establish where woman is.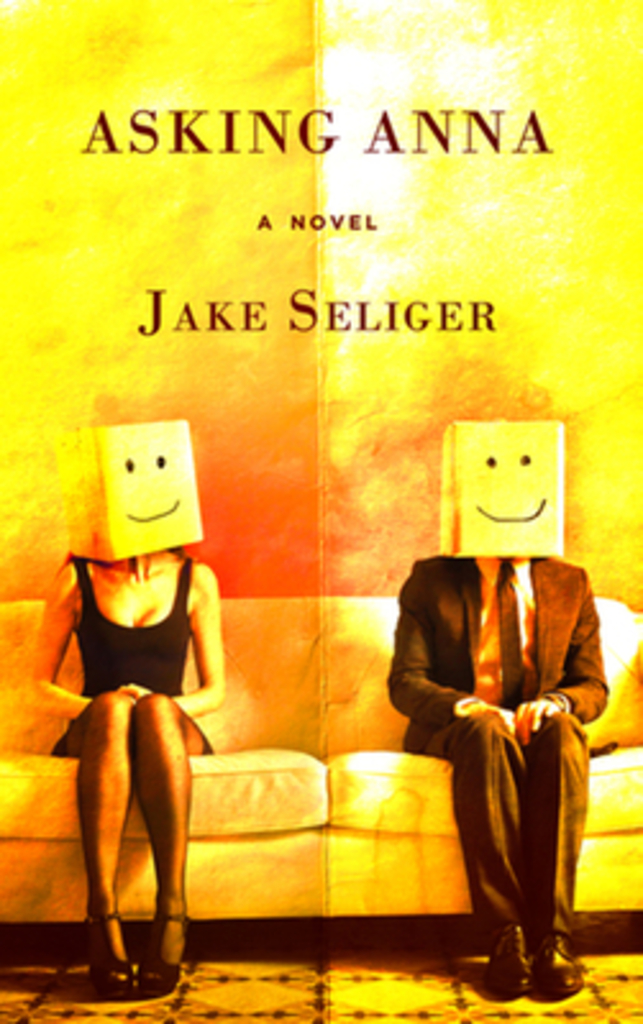
Established at (36,453,241,965).
